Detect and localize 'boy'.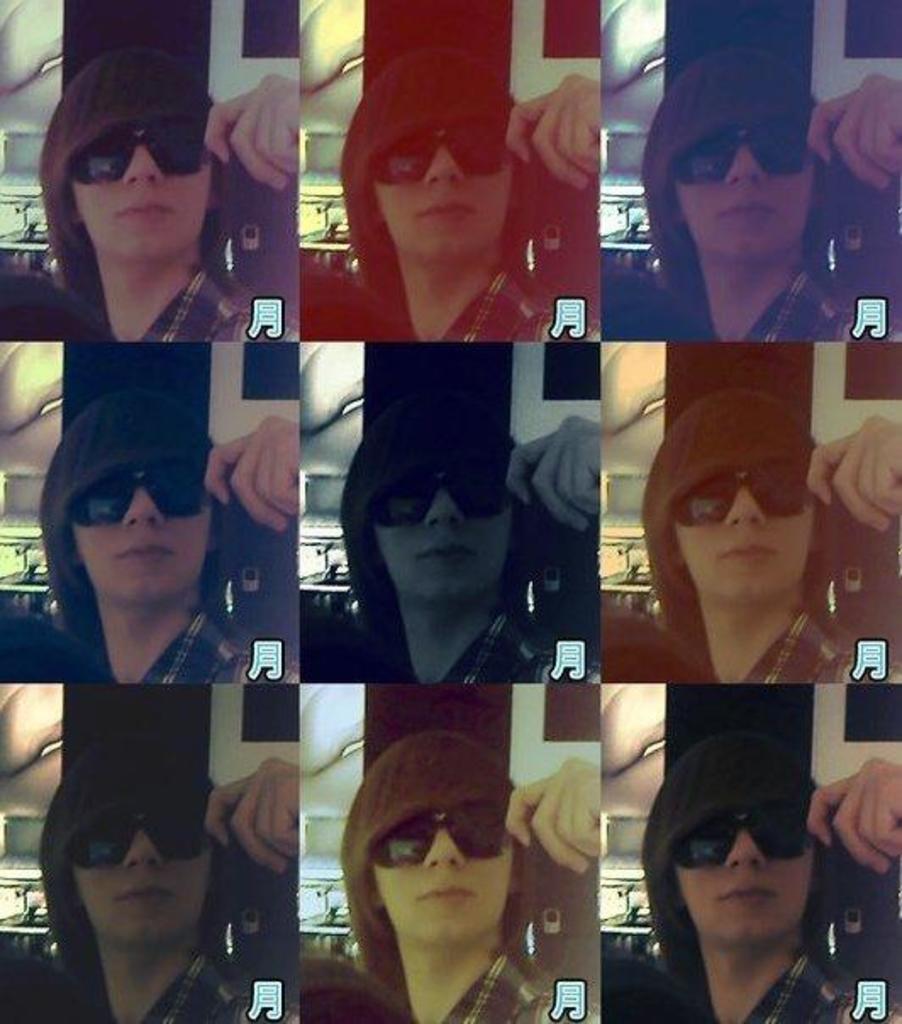
Localized at 41, 46, 302, 344.
